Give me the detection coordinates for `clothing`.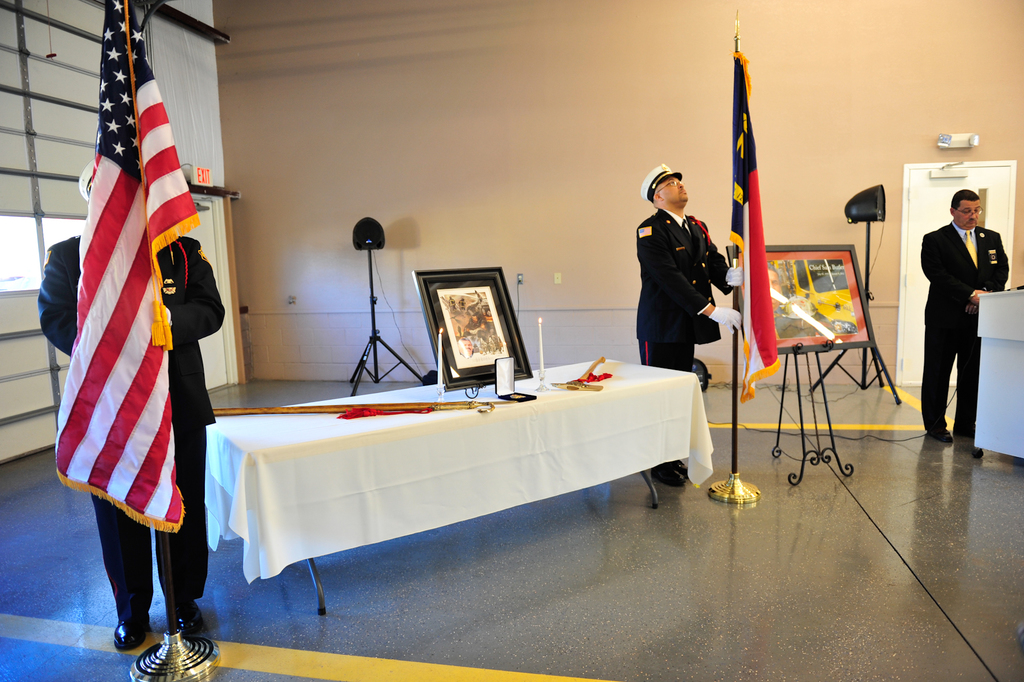
detection(636, 208, 716, 340).
